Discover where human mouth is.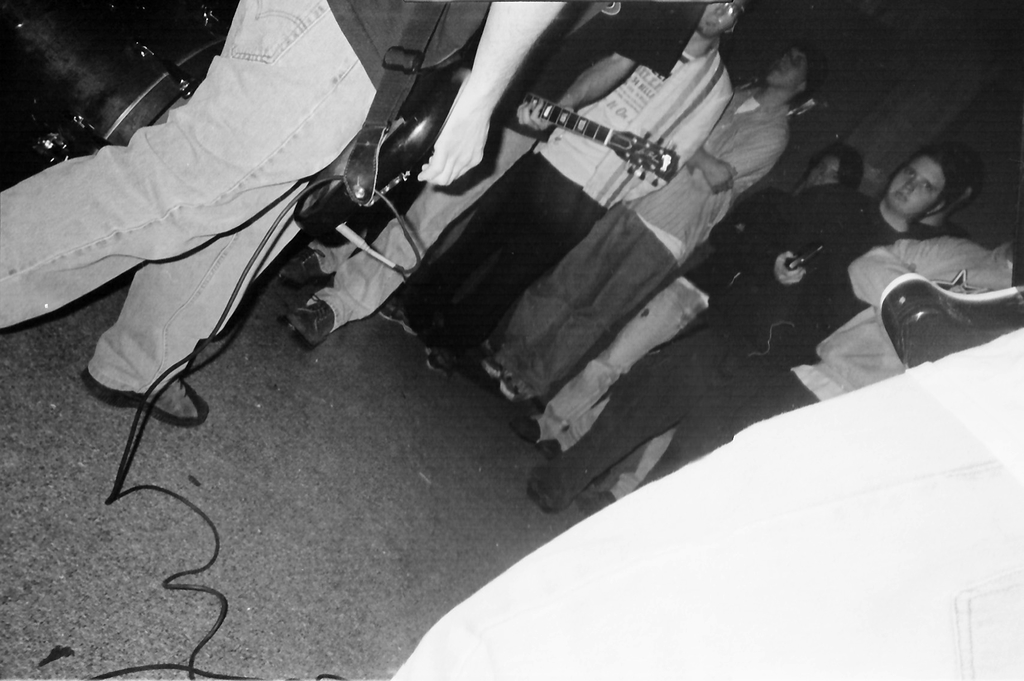
Discovered at [left=898, top=190, right=907, bottom=199].
